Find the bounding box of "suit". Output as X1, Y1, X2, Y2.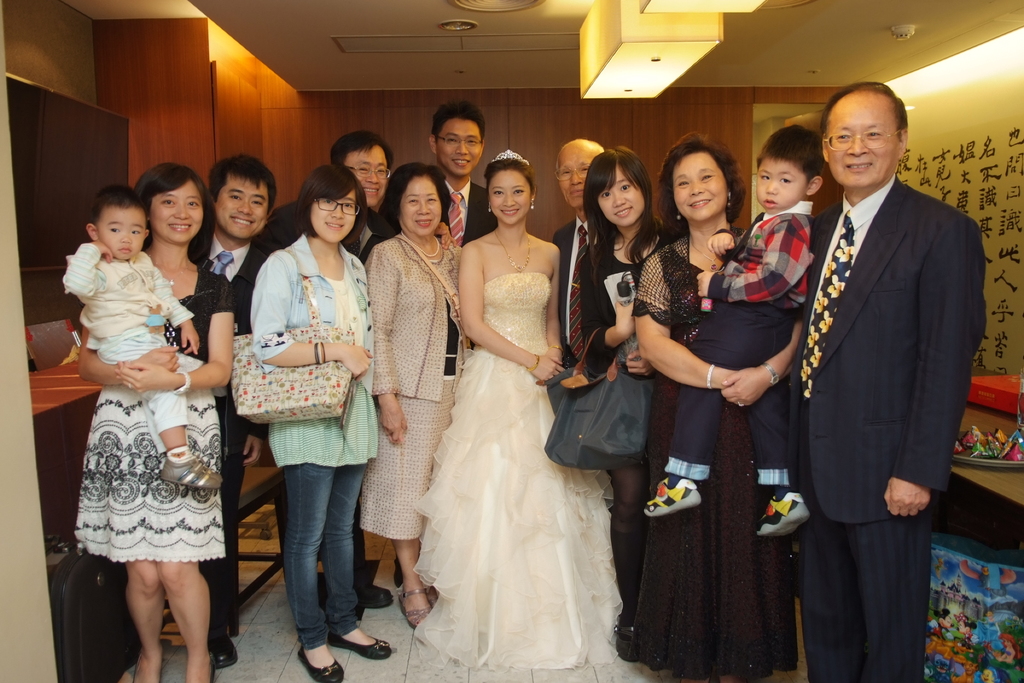
189, 229, 274, 638.
